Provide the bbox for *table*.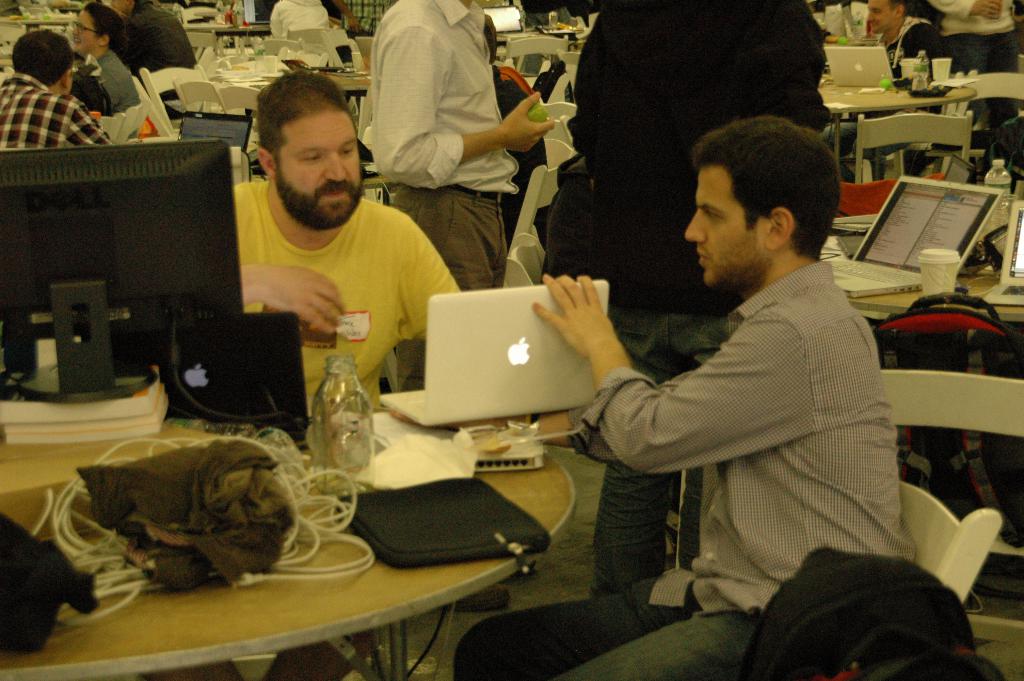
(left=0, top=441, right=510, bottom=660).
